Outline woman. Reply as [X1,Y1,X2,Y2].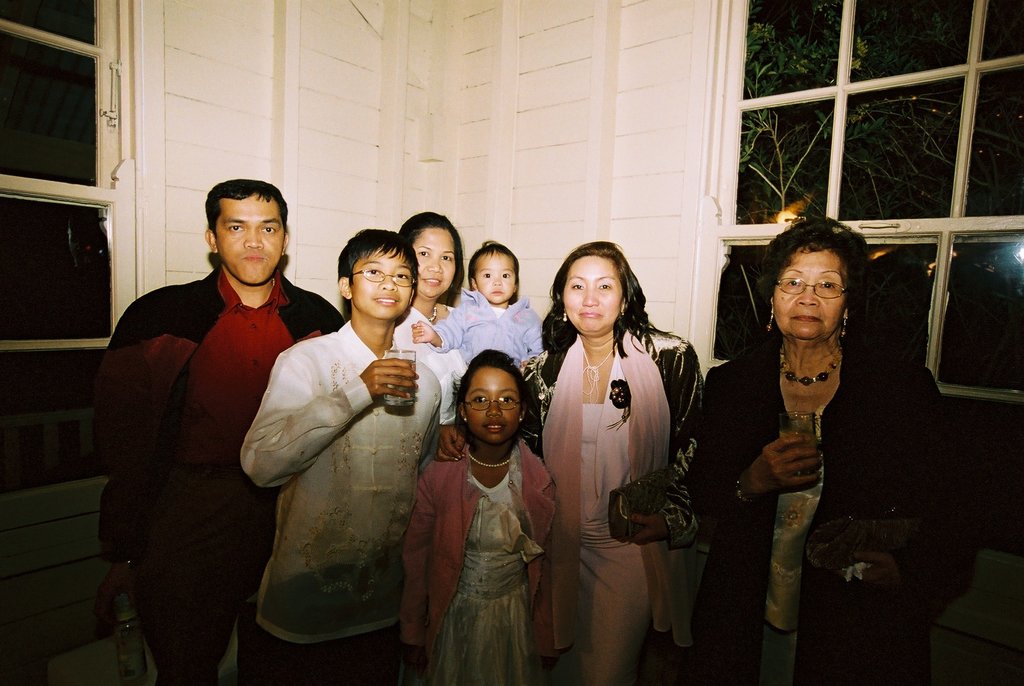
[388,211,479,443].
